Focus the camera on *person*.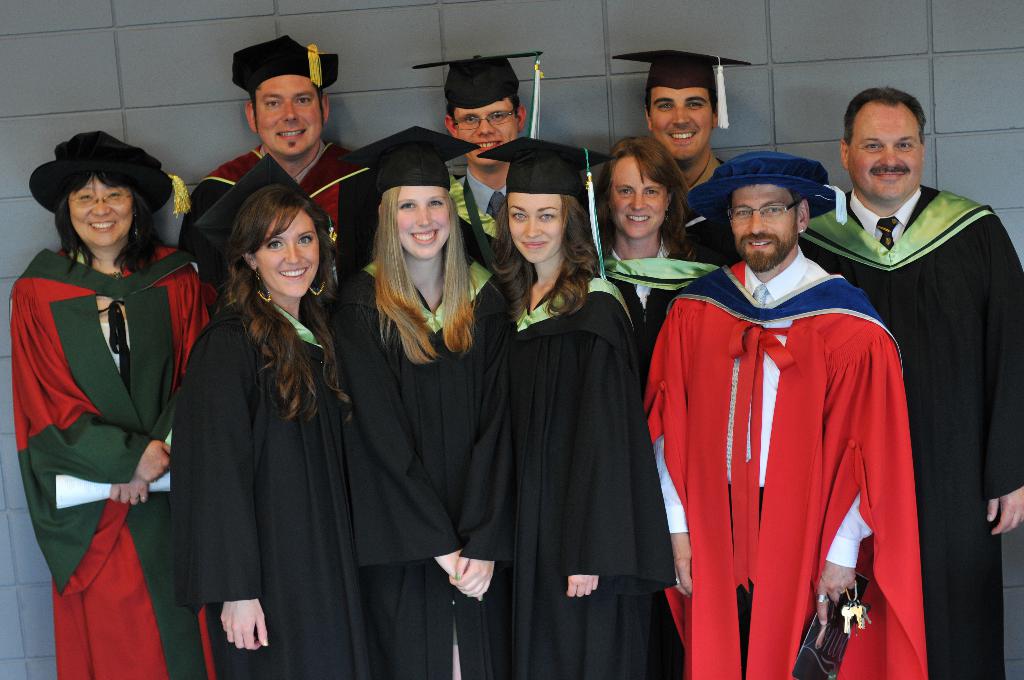
Focus region: rect(412, 53, 541, 312).
